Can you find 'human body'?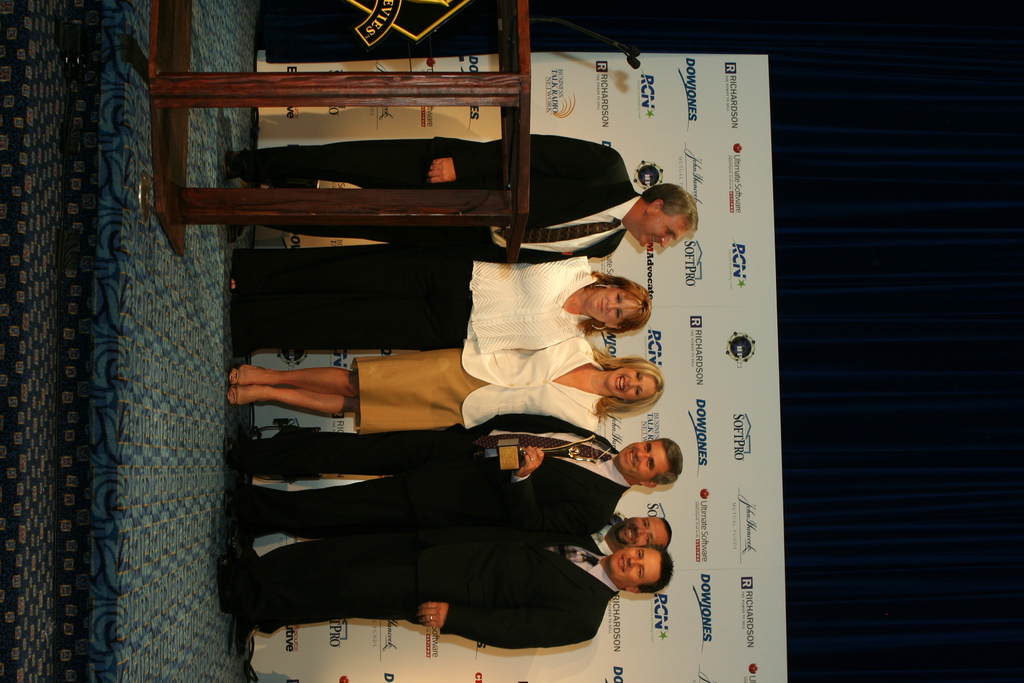
Yes, bounding box: box=[218, 130, 690, 259].
